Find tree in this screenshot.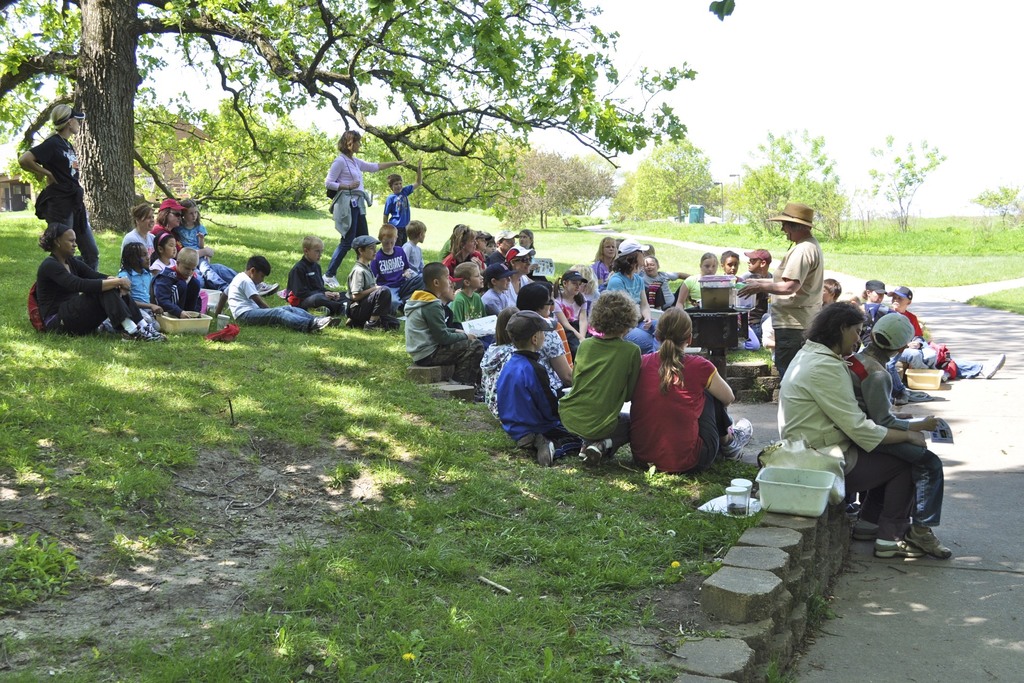
The bounding box for tree is rect(787, 126, 852, 256).
